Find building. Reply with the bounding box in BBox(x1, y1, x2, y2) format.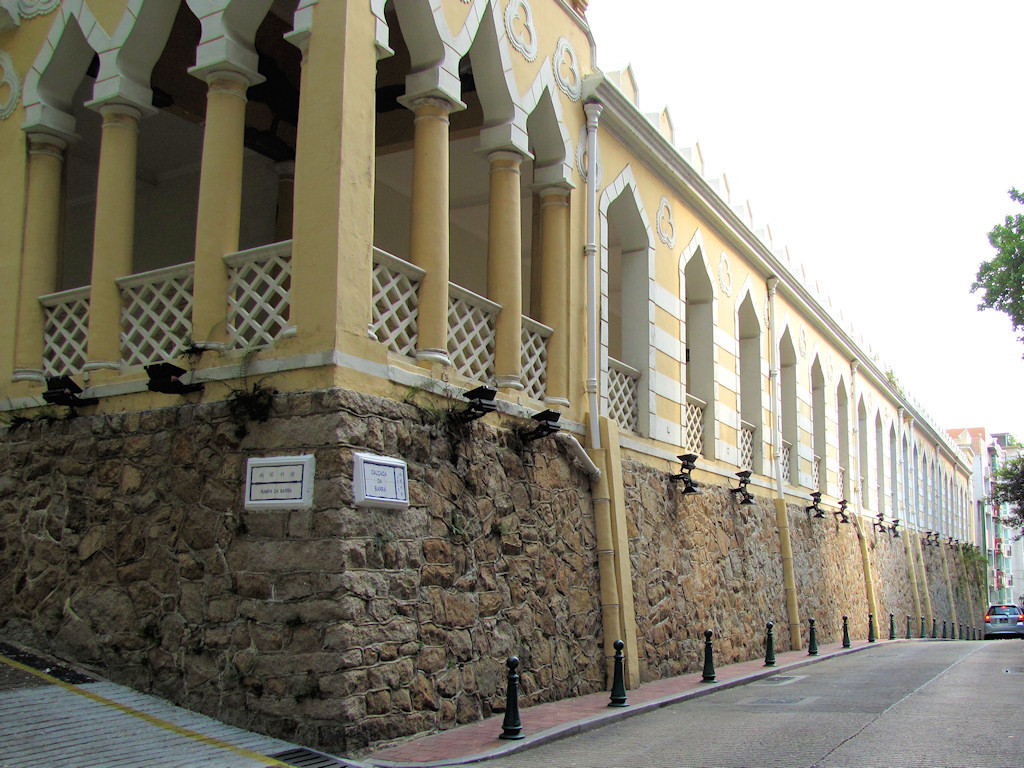
BBox(0, 0, 985, 755).
